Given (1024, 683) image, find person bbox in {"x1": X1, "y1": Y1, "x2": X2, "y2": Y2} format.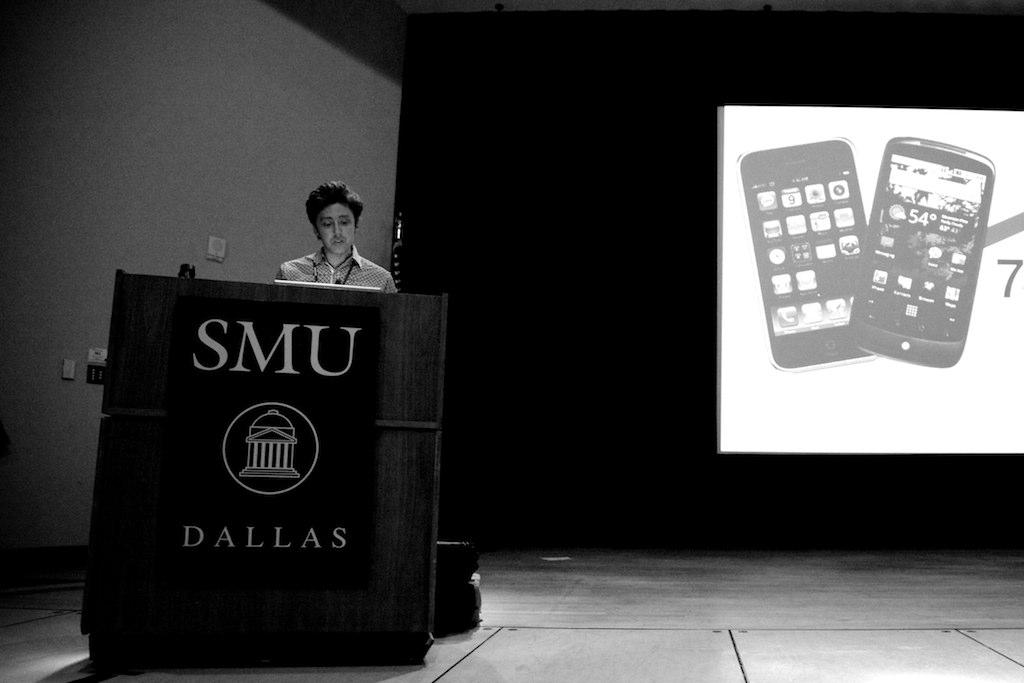
{"x1": 275, "y1": 184, "x2": 396, "y2": 290}.
